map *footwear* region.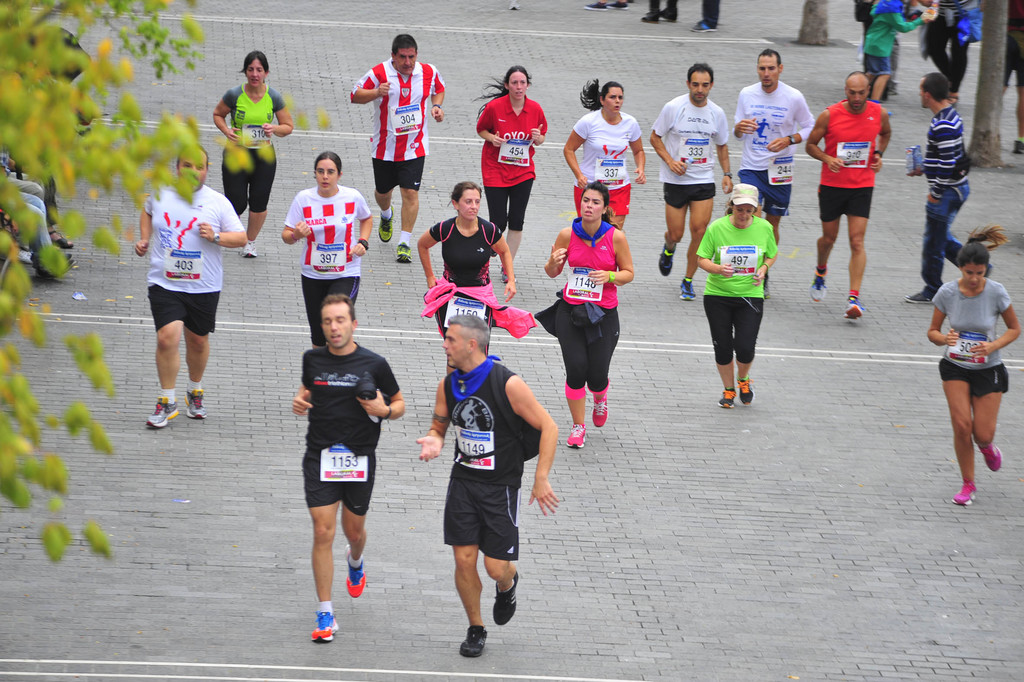
Mapped to bbox(491, 570, 517, 628).
